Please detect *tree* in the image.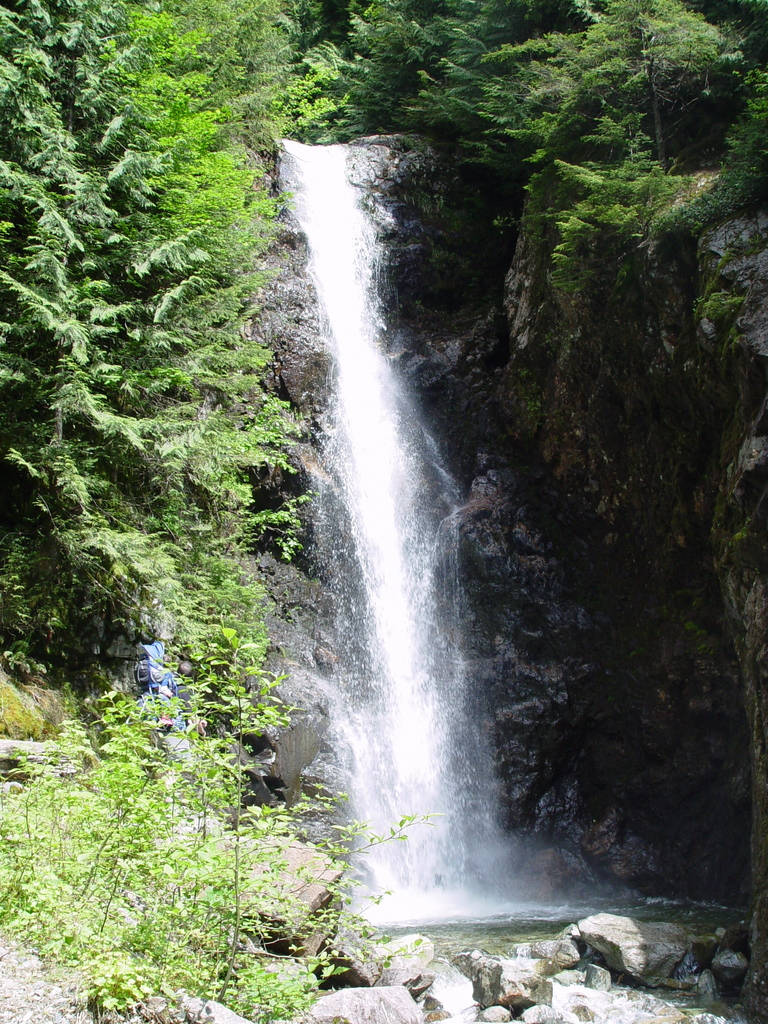
0,0,321,684.
